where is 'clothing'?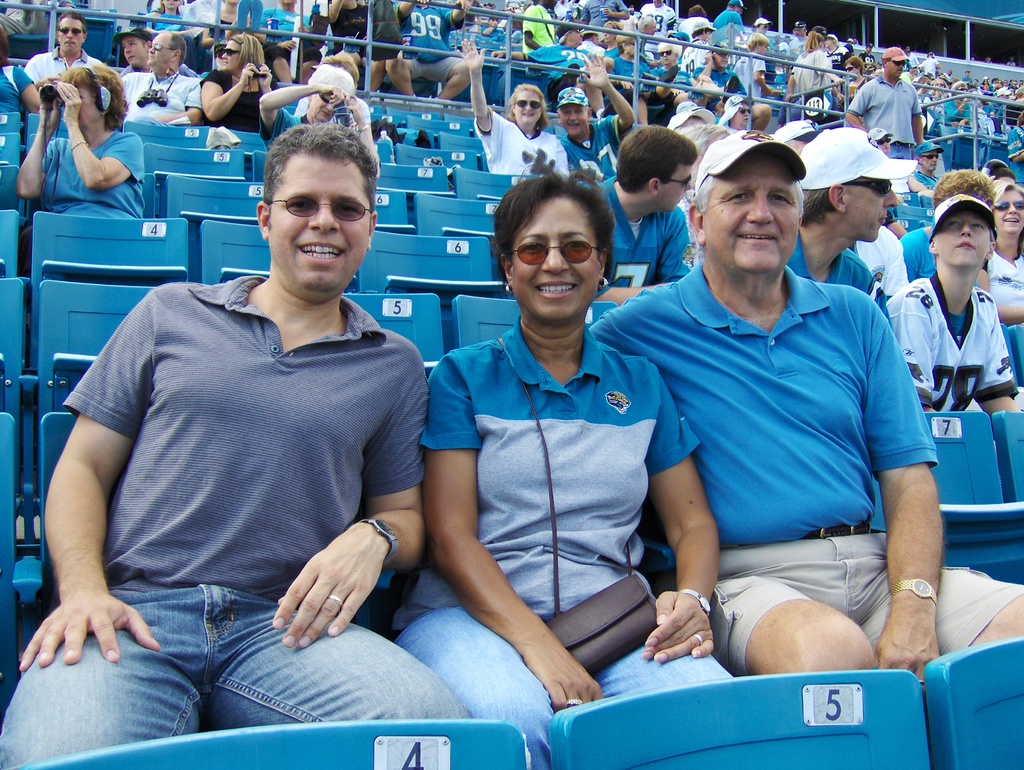
region(841, 64, 923, 154).
